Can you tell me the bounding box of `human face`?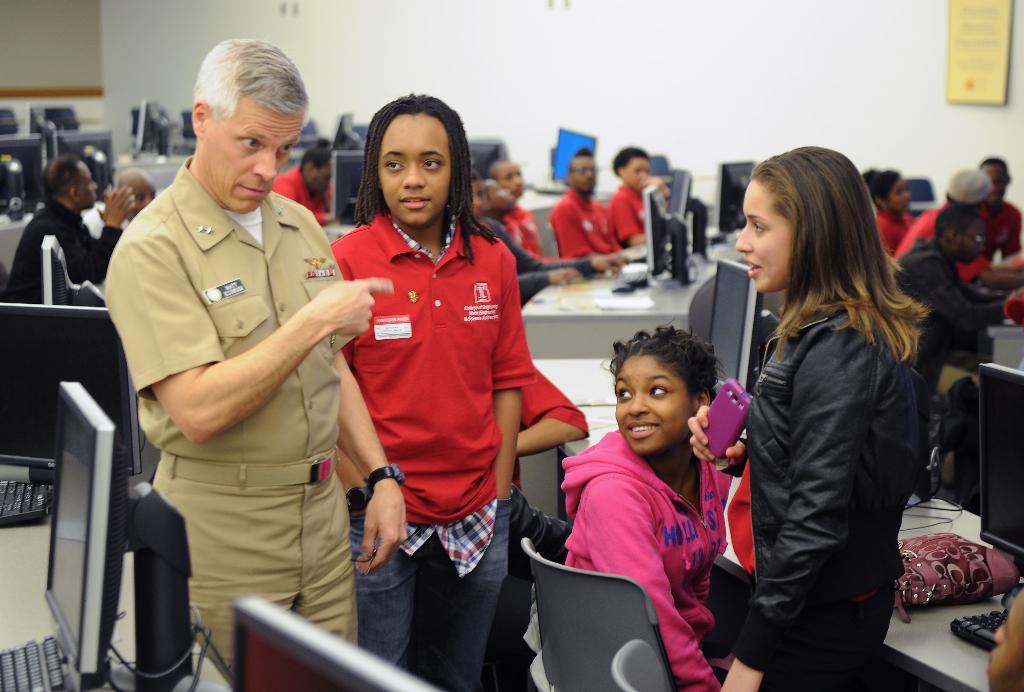
locate(503, 161, 524, 191).
